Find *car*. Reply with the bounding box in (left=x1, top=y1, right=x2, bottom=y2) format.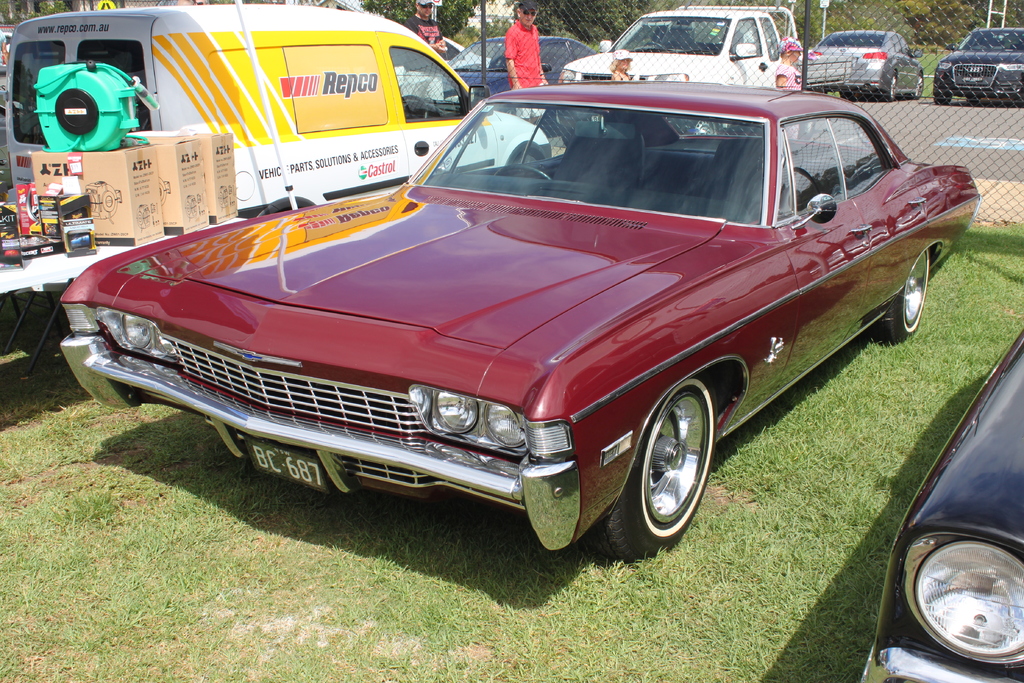
(left=52, top=78, right=980, bottom=566).
